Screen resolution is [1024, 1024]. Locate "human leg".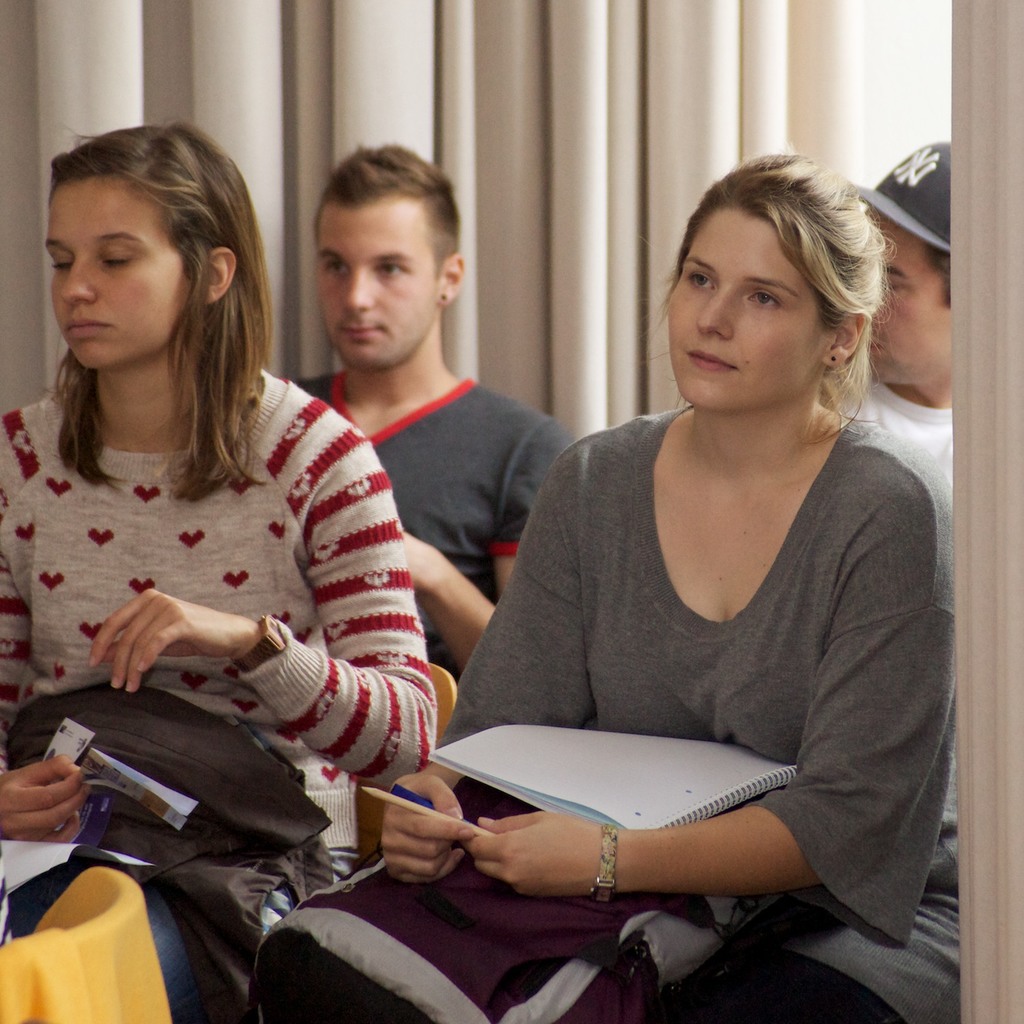
{"x1": 153, "y1": 893, "x2": 298, "y2": 1023}.
